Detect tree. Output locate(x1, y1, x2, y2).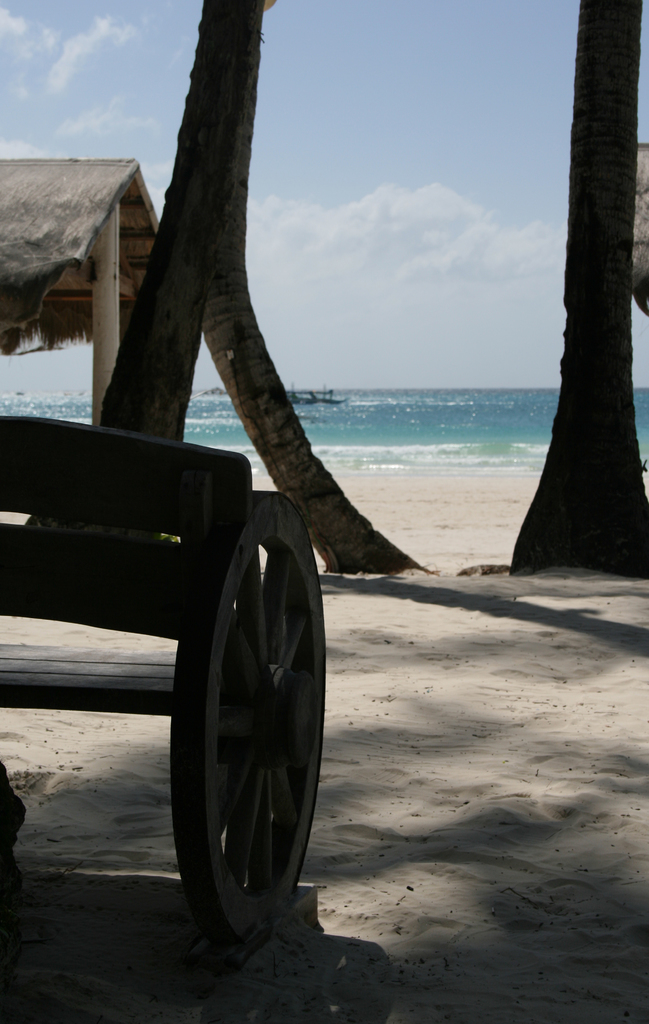
locate(511, 0, 648, 575).
